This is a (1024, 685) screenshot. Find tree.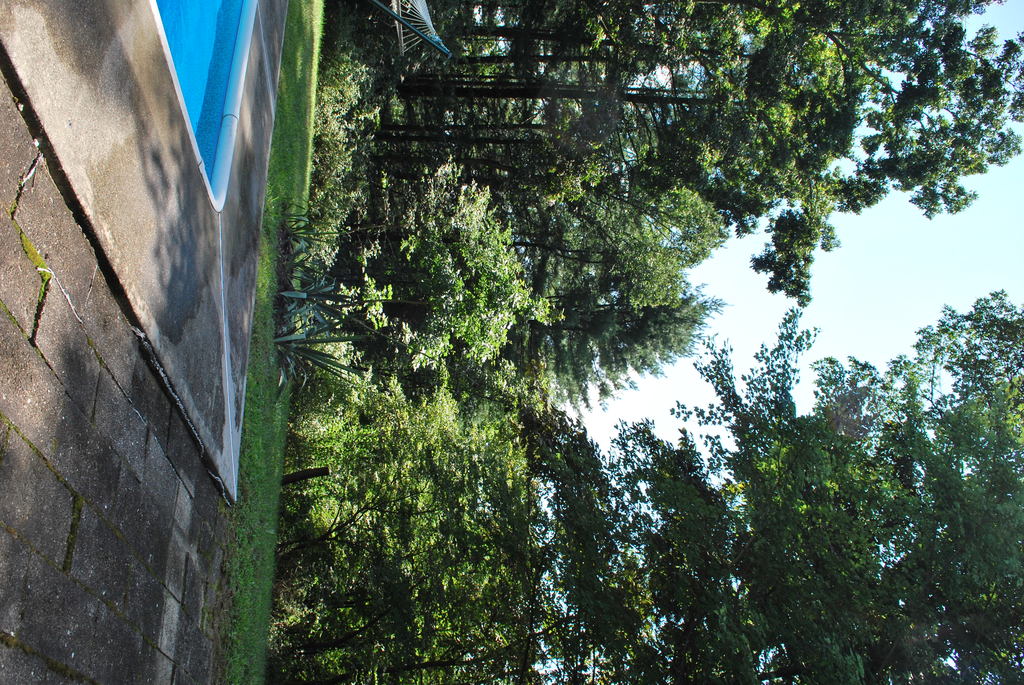
Bounding box: x1=664, y1=281, x2=1023, y2=684.
